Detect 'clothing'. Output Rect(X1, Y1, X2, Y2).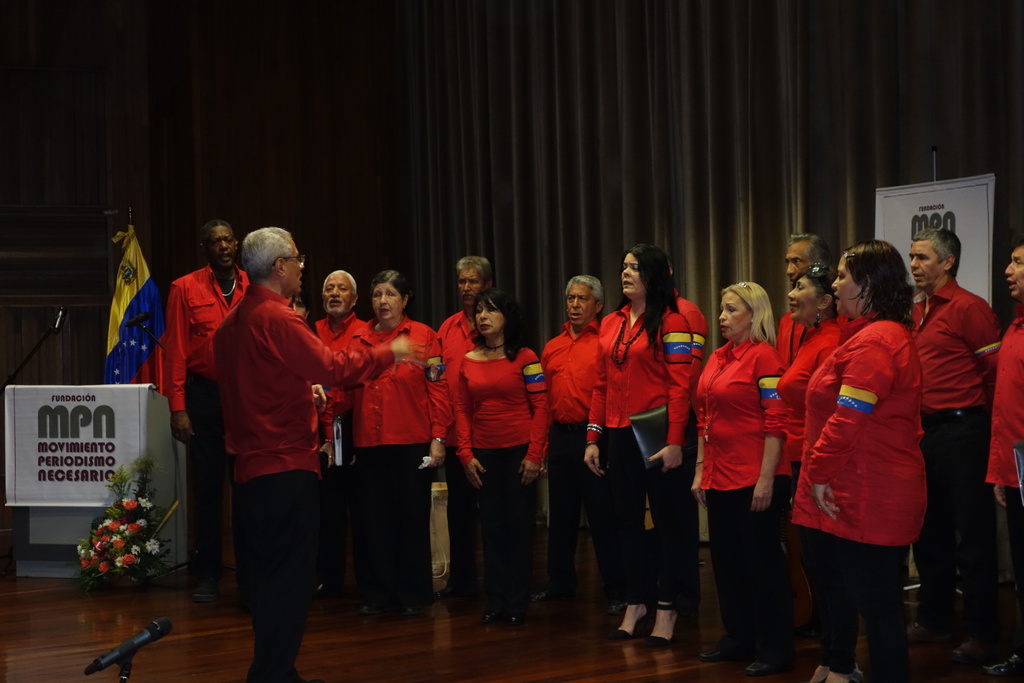
Rect(795, 295, 934, 632).
